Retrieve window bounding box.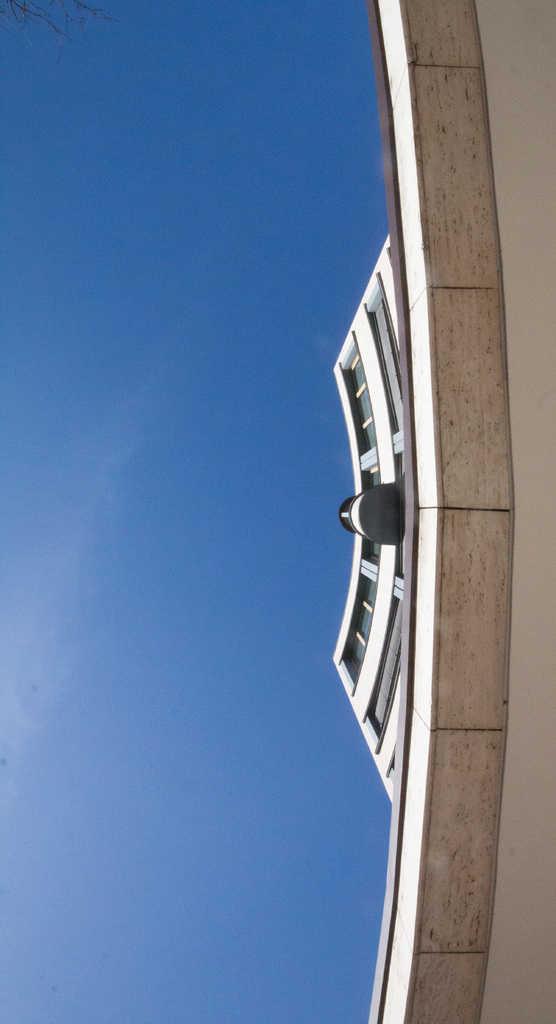
Bounding box: 363 540 374 559.
